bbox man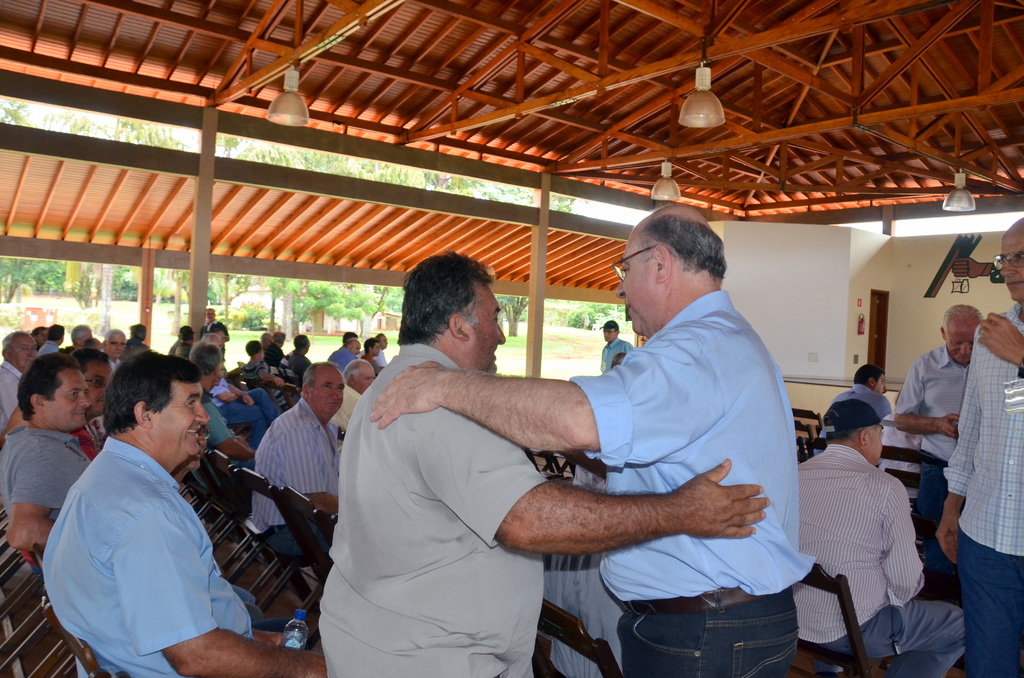
(x1=260, y1=330, x2=271, y2=351)
